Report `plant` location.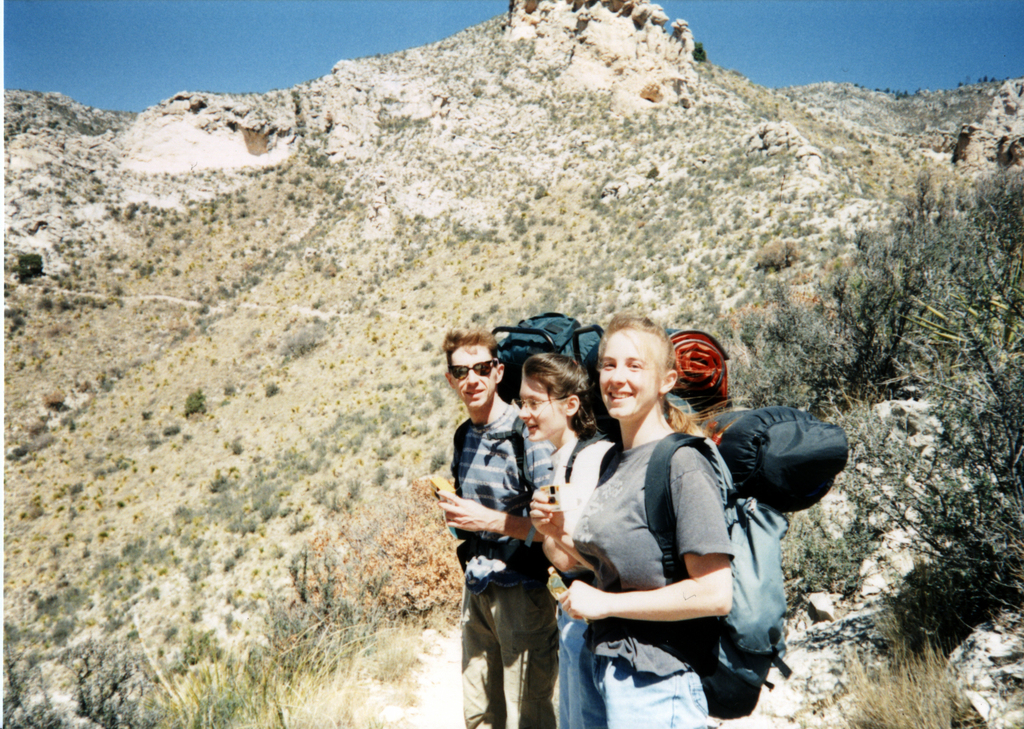
Report: crop(209, 473, 227, 489).
